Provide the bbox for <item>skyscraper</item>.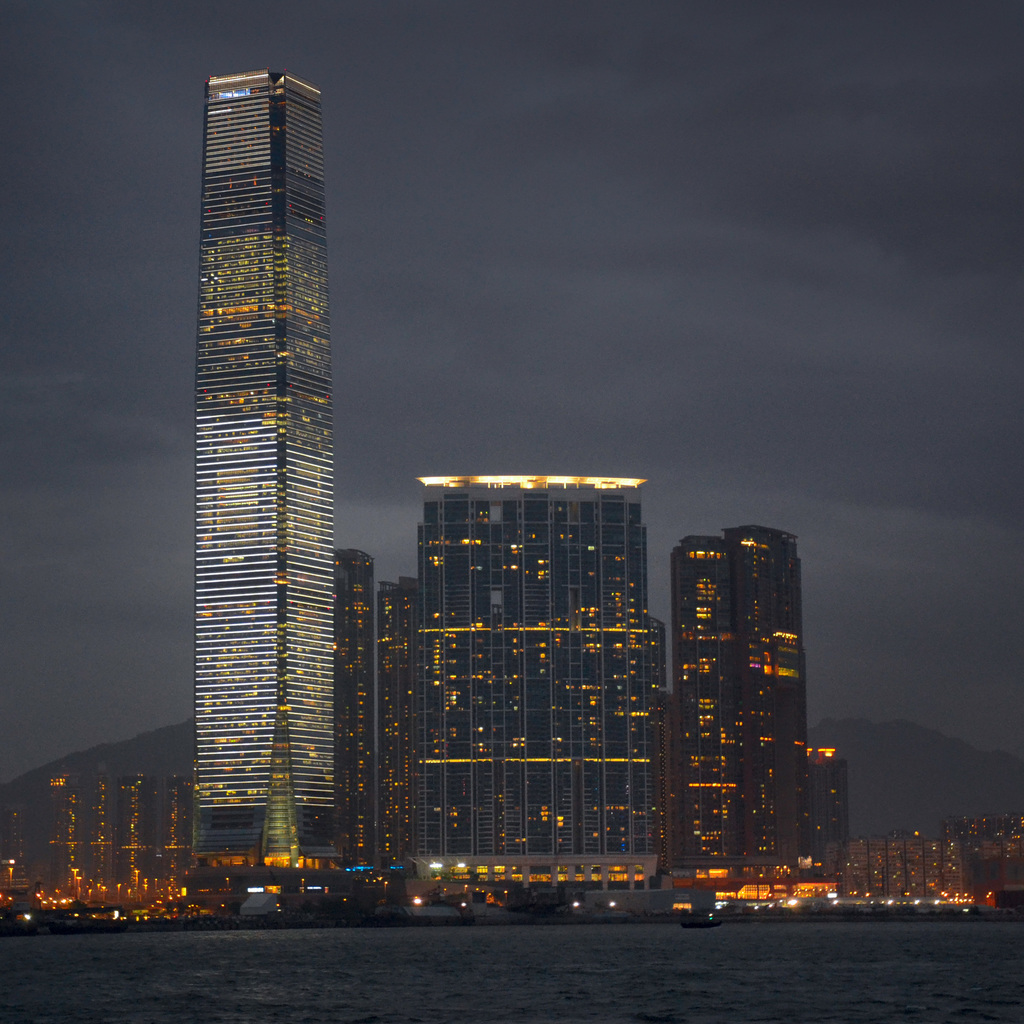
x1=673 y1=526 x2=859 y2=878.
